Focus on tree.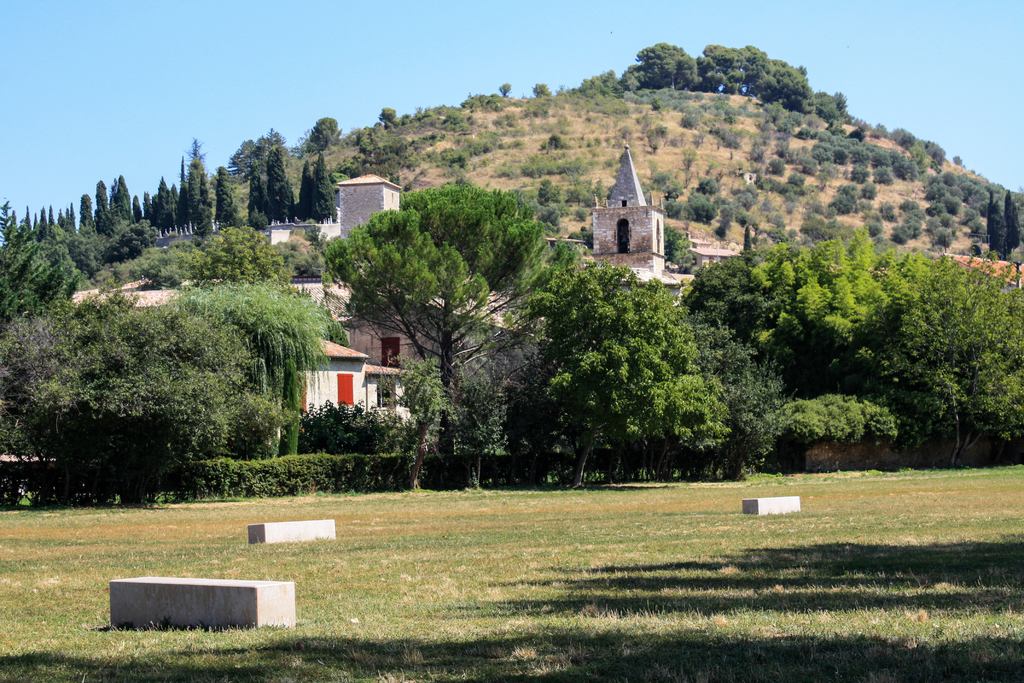
Focused at locate(210, 167, 241, 231).
